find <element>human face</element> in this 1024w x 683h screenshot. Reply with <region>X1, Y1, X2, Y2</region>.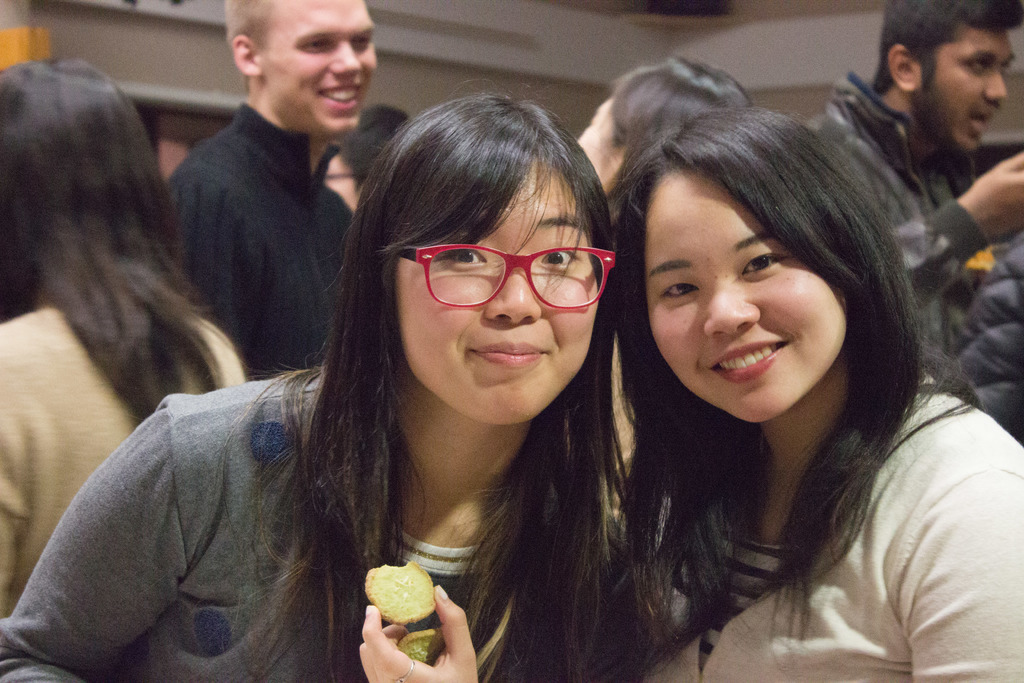
<region>394, 157, 601, 427</region>.
